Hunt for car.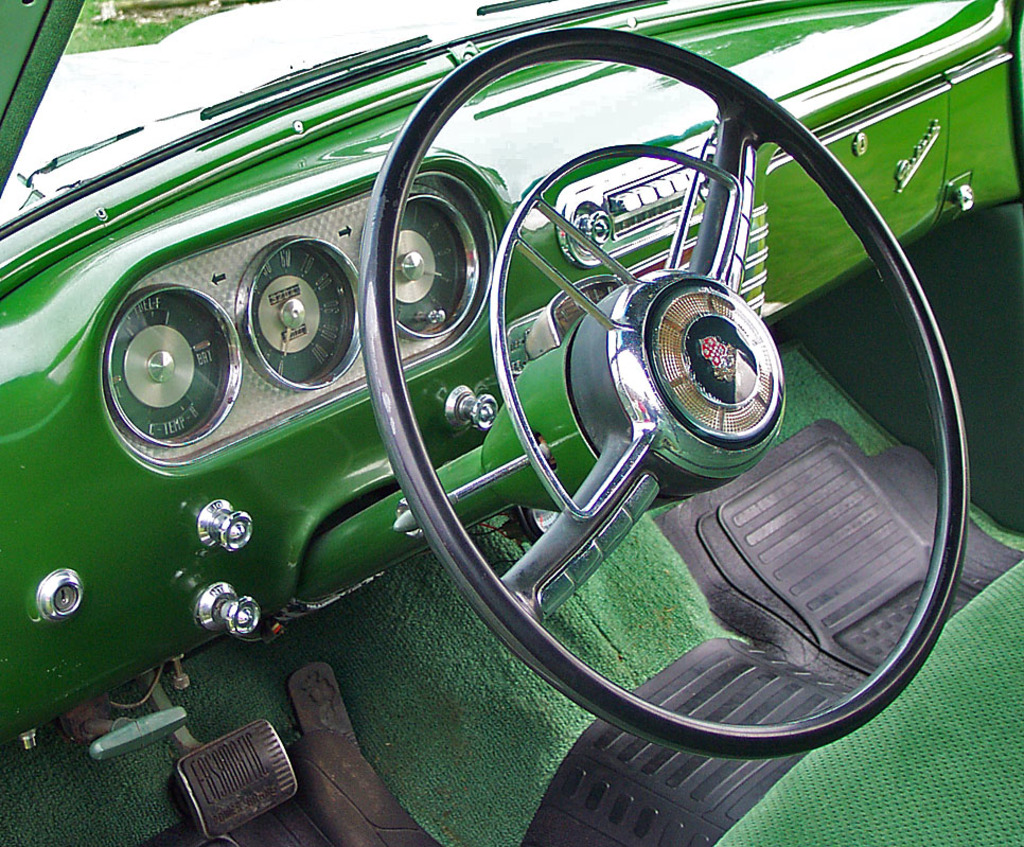
Hunted down at left=42, top=0, right=1014, bottom=832.
